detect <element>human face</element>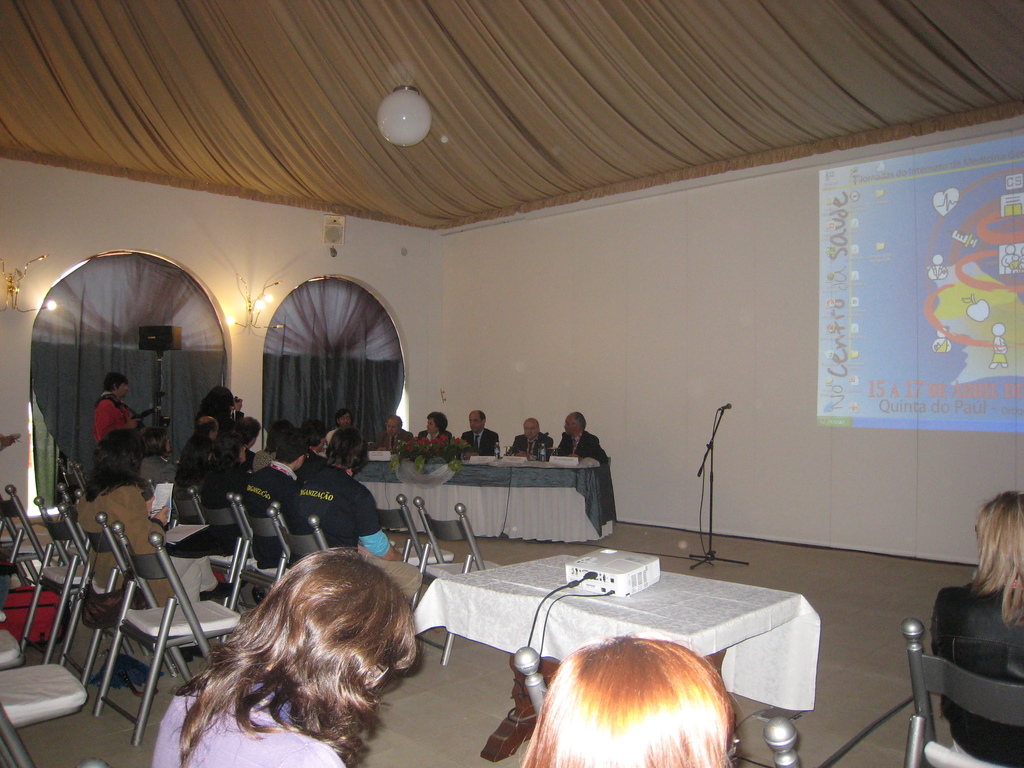
bbox(340, 418, 350, 426)
